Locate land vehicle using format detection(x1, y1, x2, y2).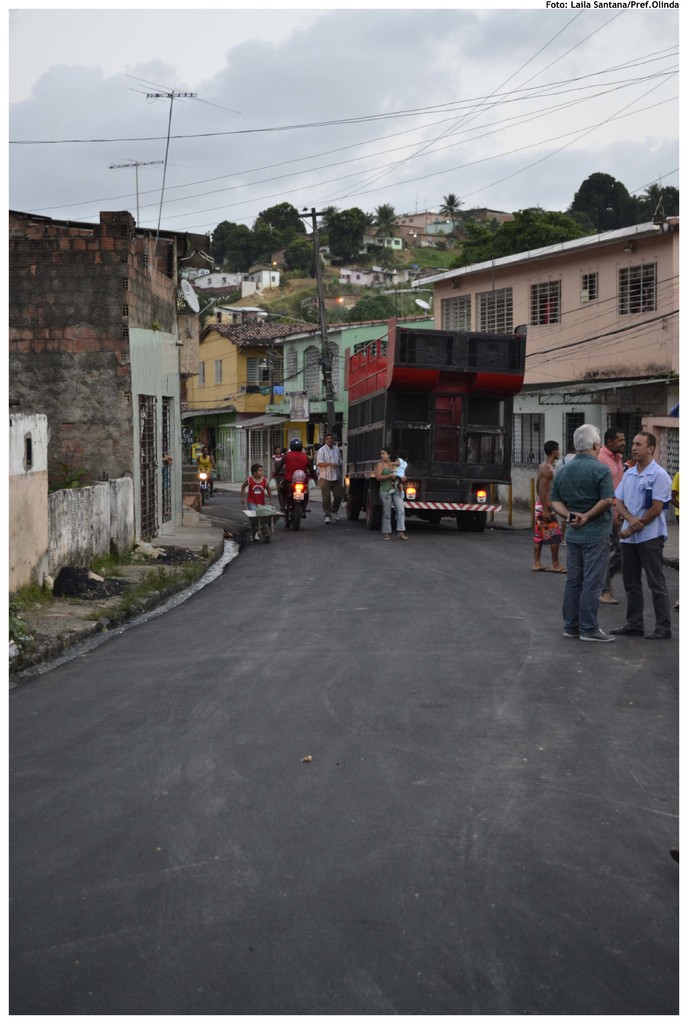
detection(193, 466, 216, 503).
